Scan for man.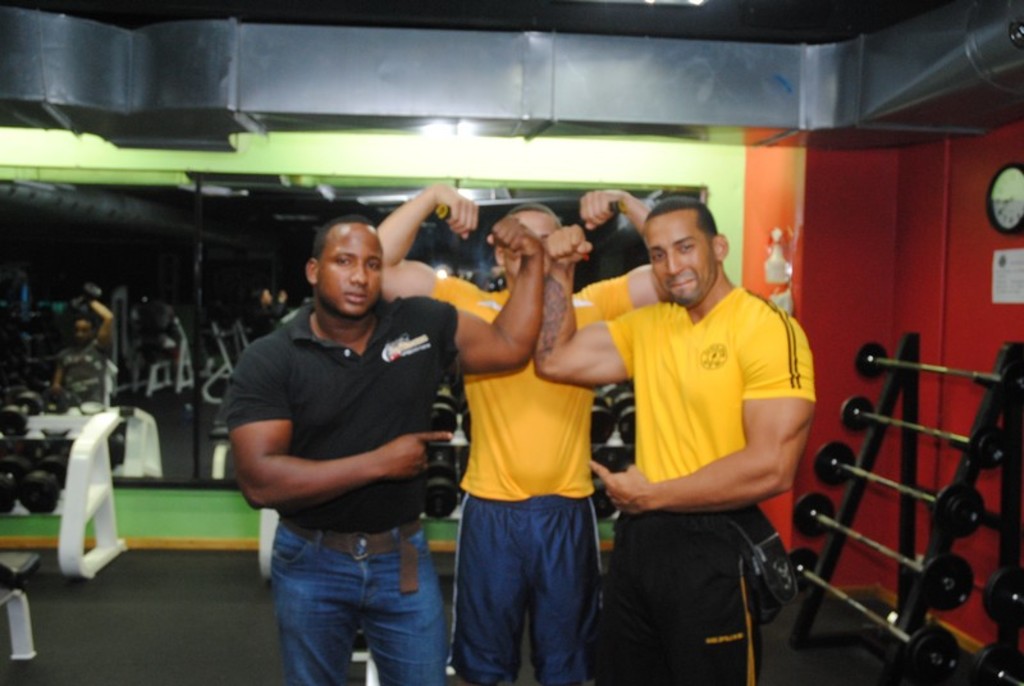
Scan result: bbox=[209, 196, 460, 674].
